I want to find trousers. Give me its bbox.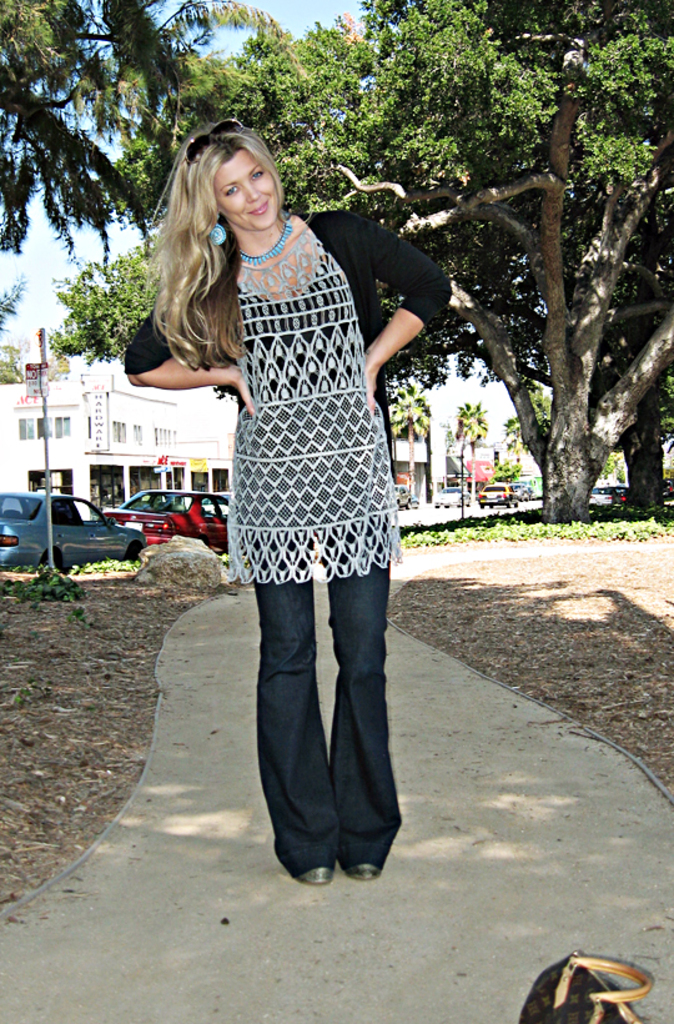
256, 569, 388, 873.
